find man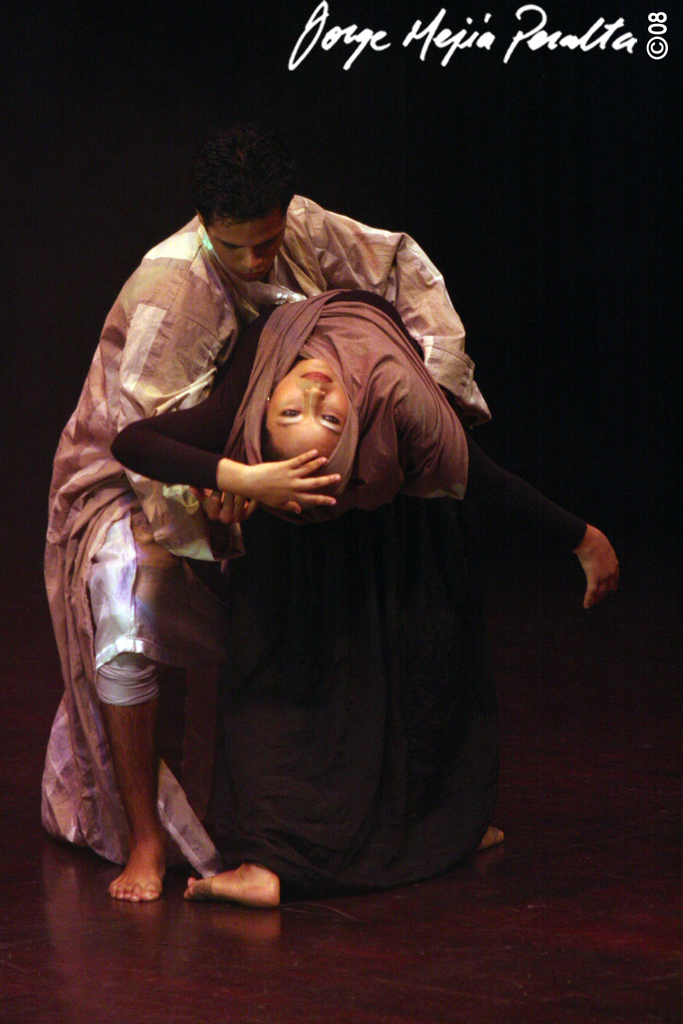
bbox=[107, 171, 600, 910]
